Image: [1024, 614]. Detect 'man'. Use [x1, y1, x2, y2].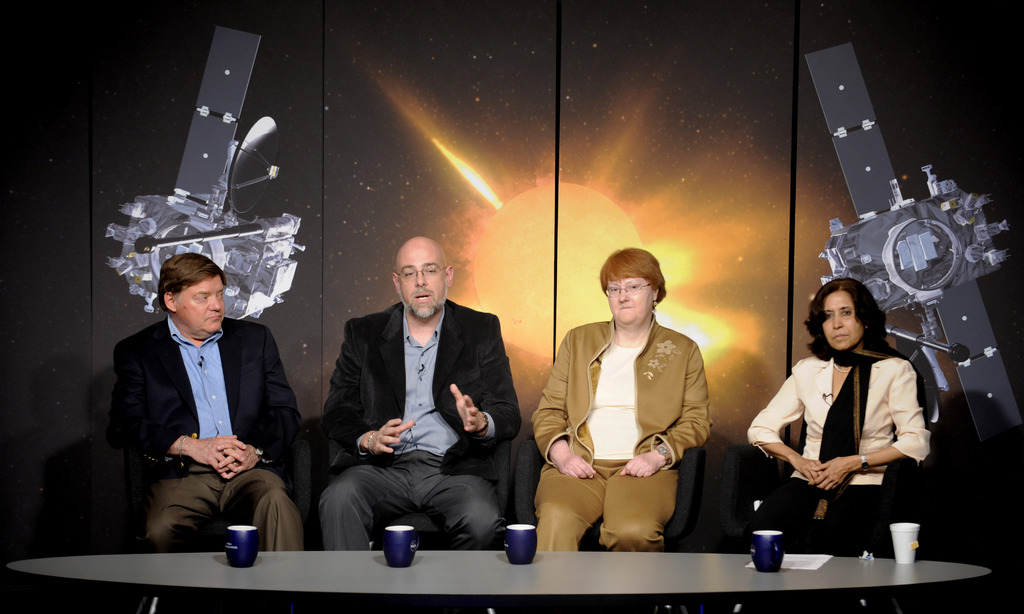
[320, 235, 522, 544].
